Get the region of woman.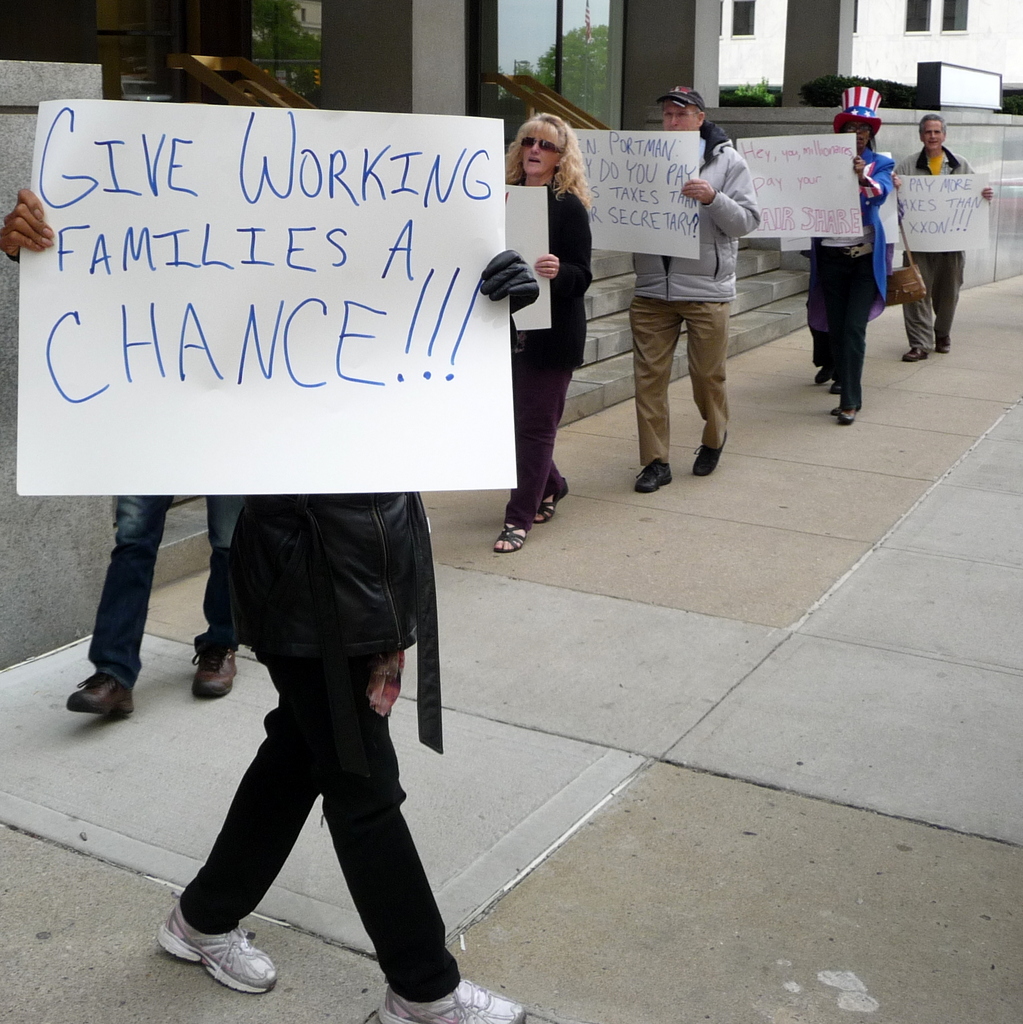
(x1=492, y1=115, x2=617, y2=543).
